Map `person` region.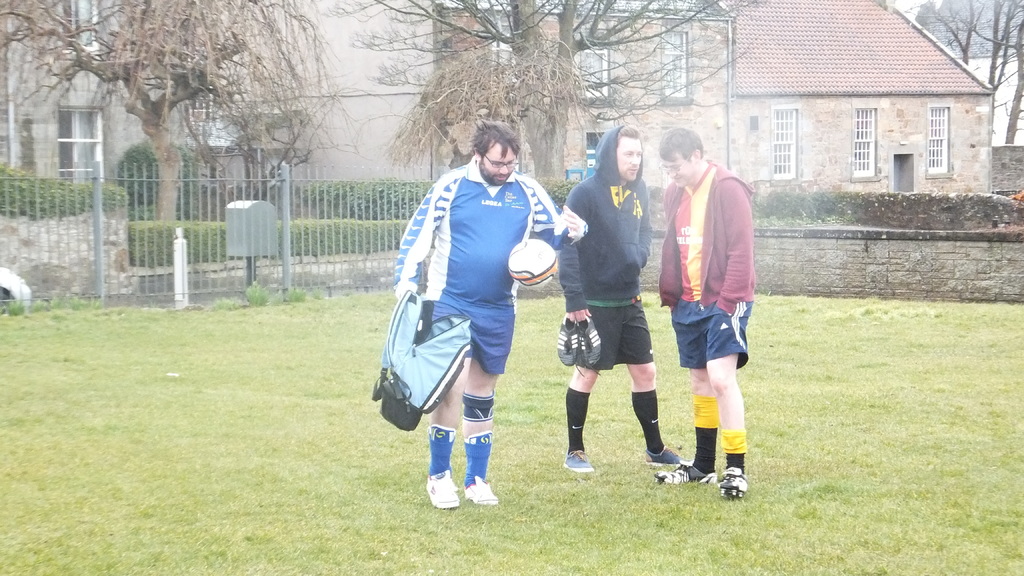
Mapped to left=396, top=120, right=546, bottom=533.
